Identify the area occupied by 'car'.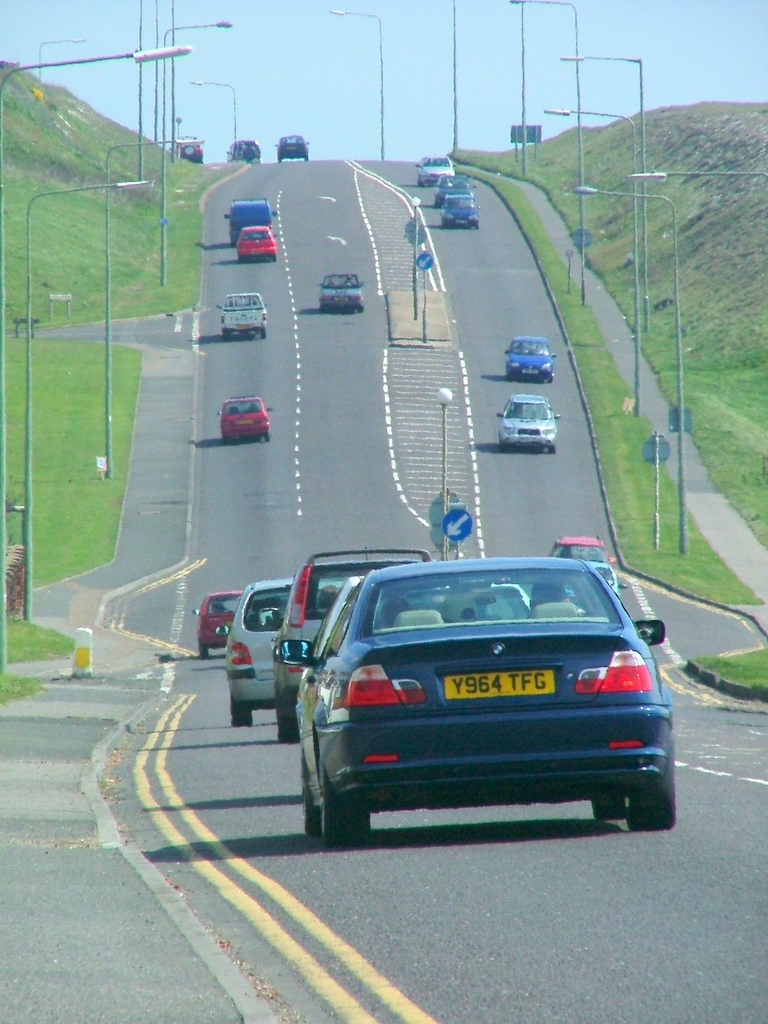
Area: bbox=(192, 589, 241, 653).
